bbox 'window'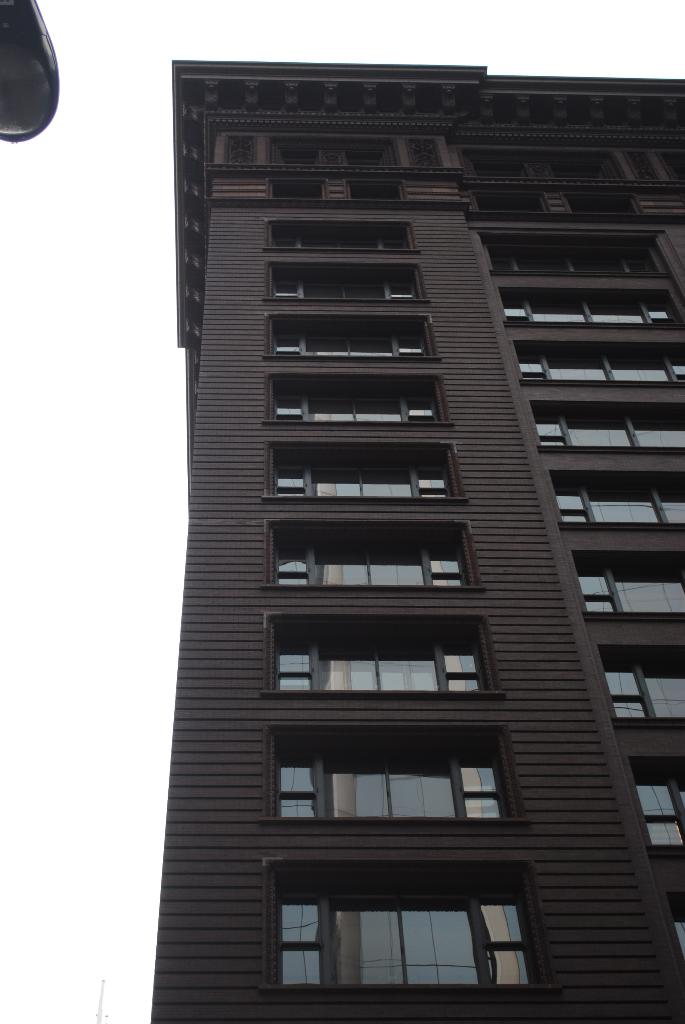
crop(271, 228, 414, 252)
